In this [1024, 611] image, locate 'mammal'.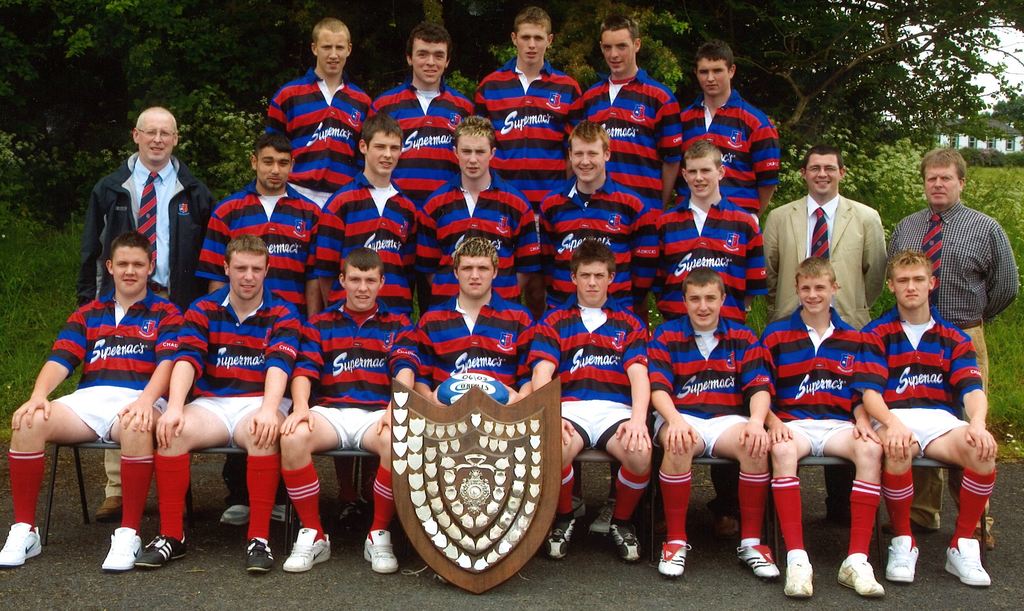
Bounding box: x1=474 y1=9 x2=580 y2=319.
